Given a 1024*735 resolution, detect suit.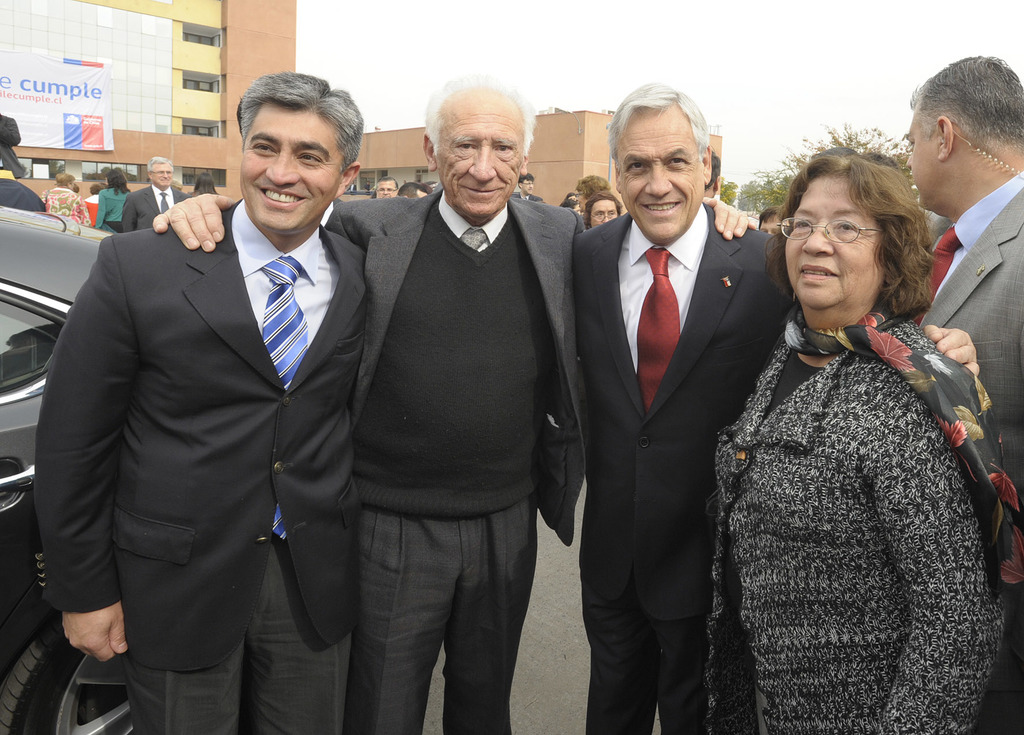
[left=49, top=88, right=397, bottom=718].
